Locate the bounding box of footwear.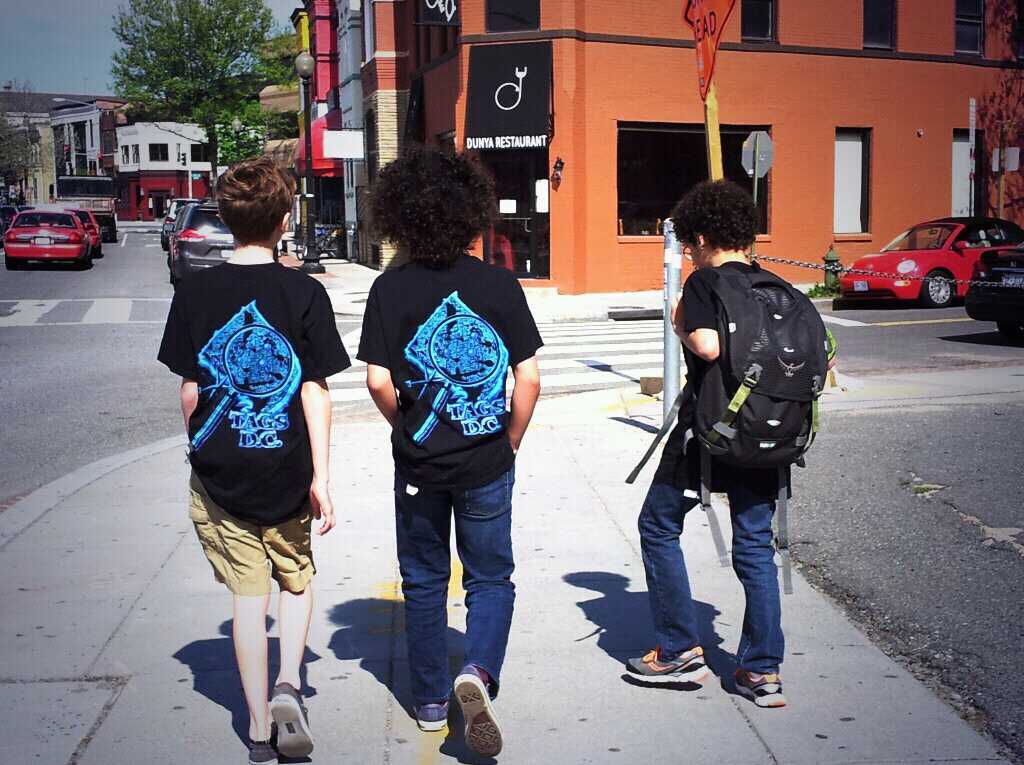
Bounding box: BBox(733, 666, 785, 707).
